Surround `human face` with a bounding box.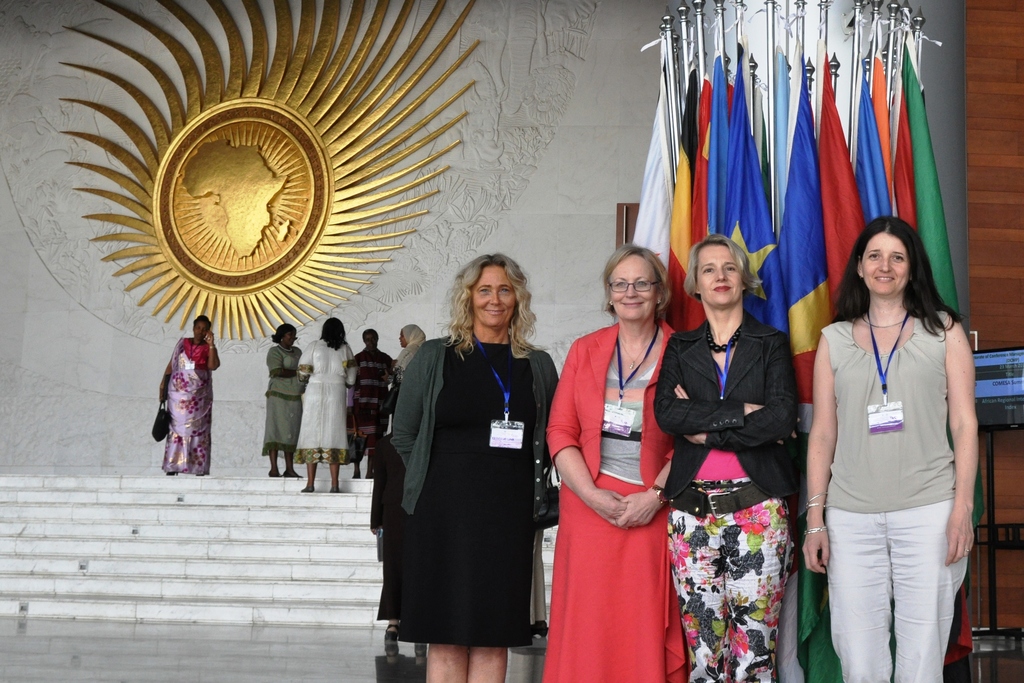
locate(195, 320, 204, 343).
